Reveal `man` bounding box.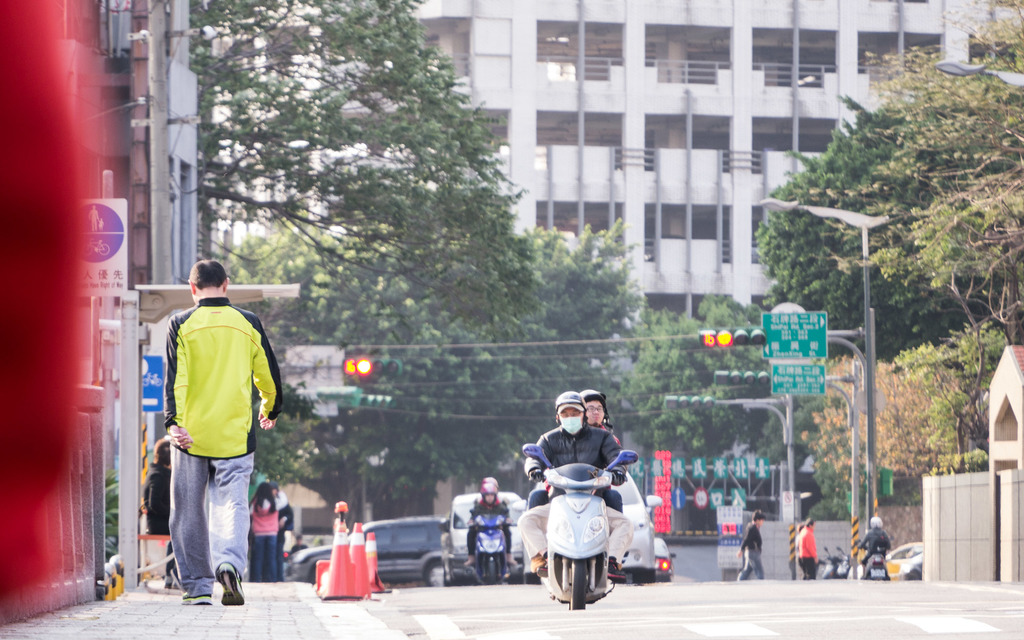
Revealed: x1=166 y1=256 x2=284 y2=607.
